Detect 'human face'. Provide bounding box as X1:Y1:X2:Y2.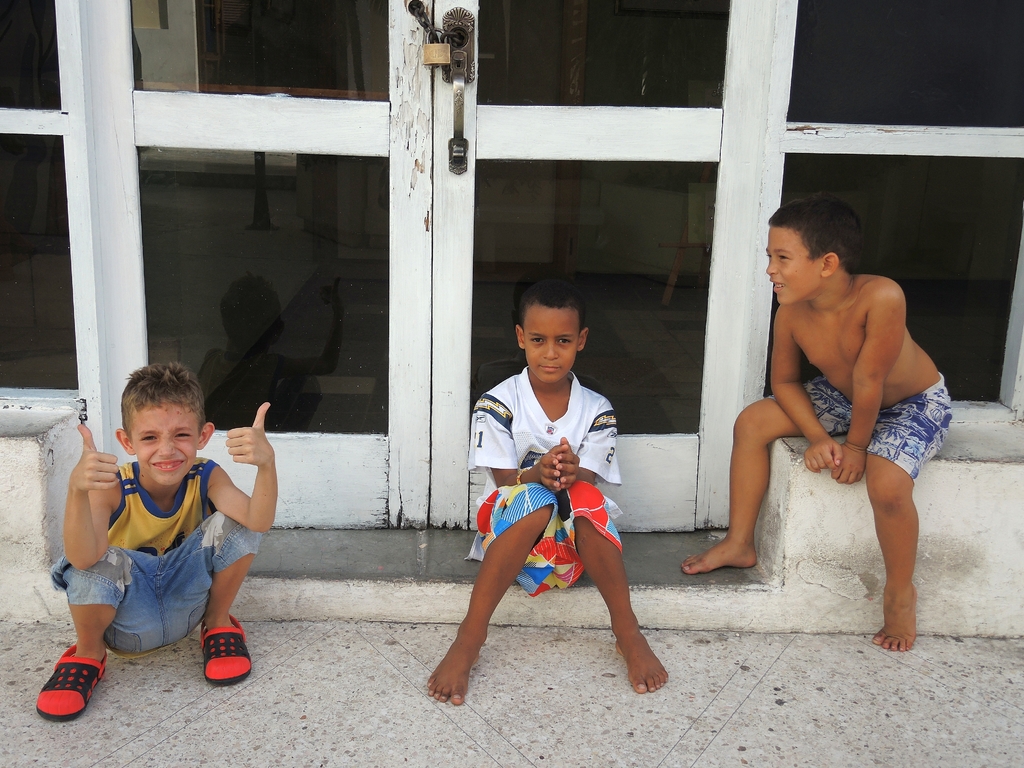
132:399:193:487.
